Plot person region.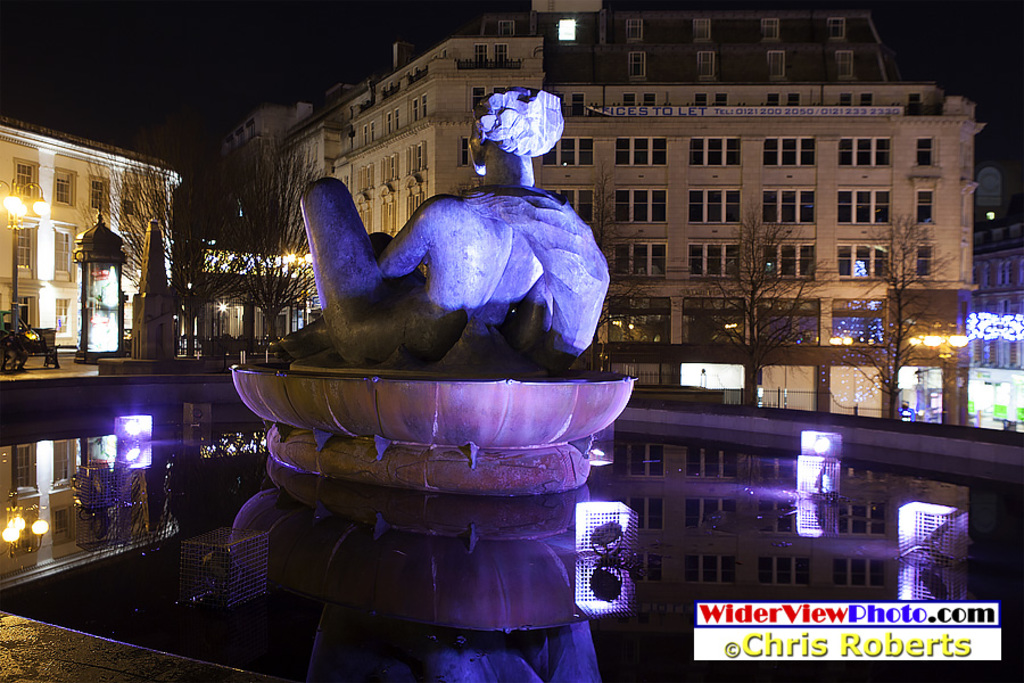
Plotted at (250,79,551,380).
